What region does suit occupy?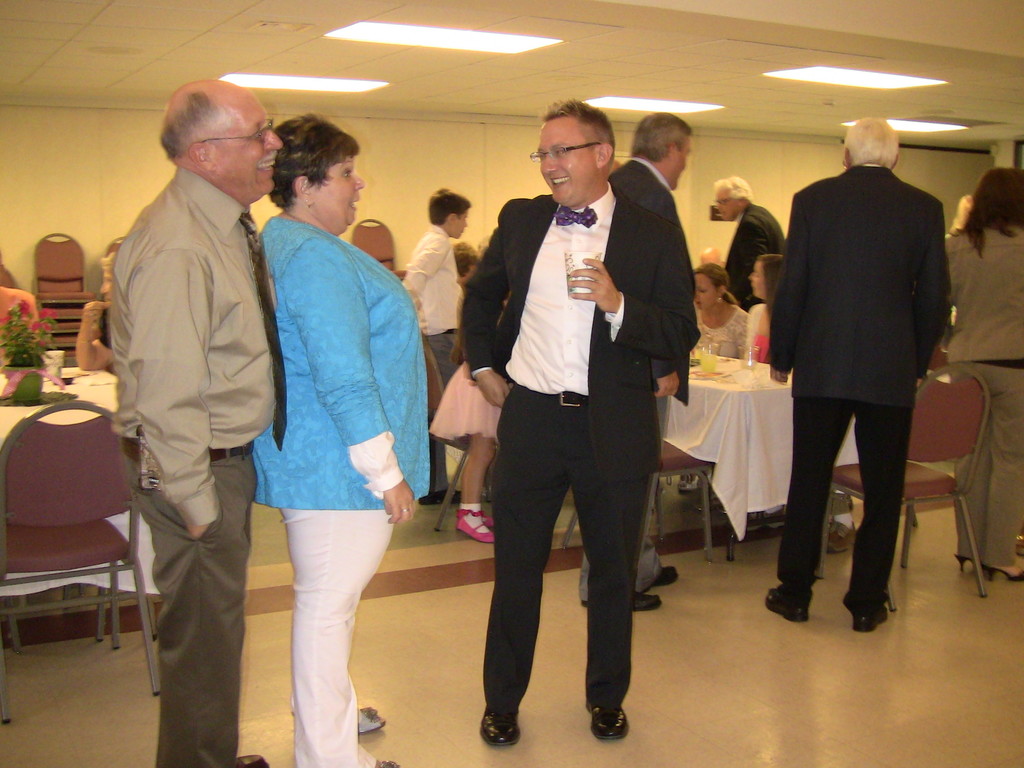
detection(578, 156, 700, 611).
